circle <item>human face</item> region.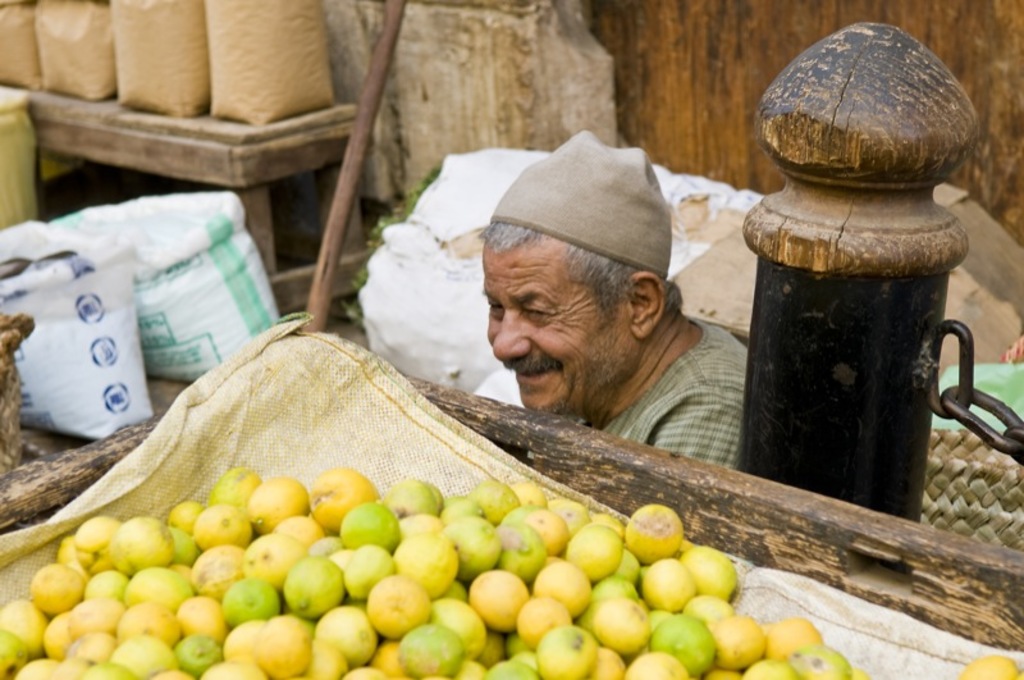
Region: select_region(479, 241, 636, 417).
